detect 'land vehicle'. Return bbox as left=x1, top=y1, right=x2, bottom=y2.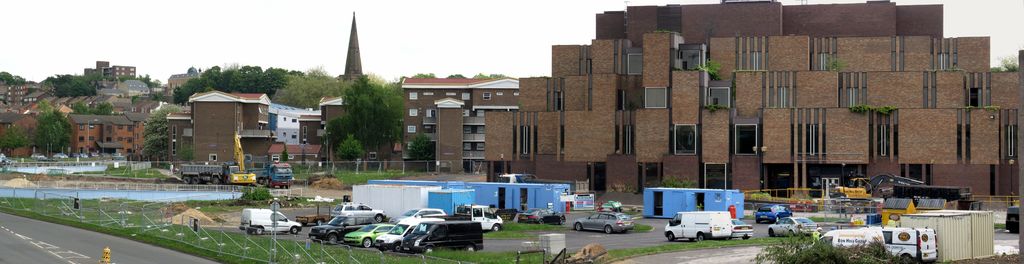
left=98, top=151, right=111, bottom=159.
